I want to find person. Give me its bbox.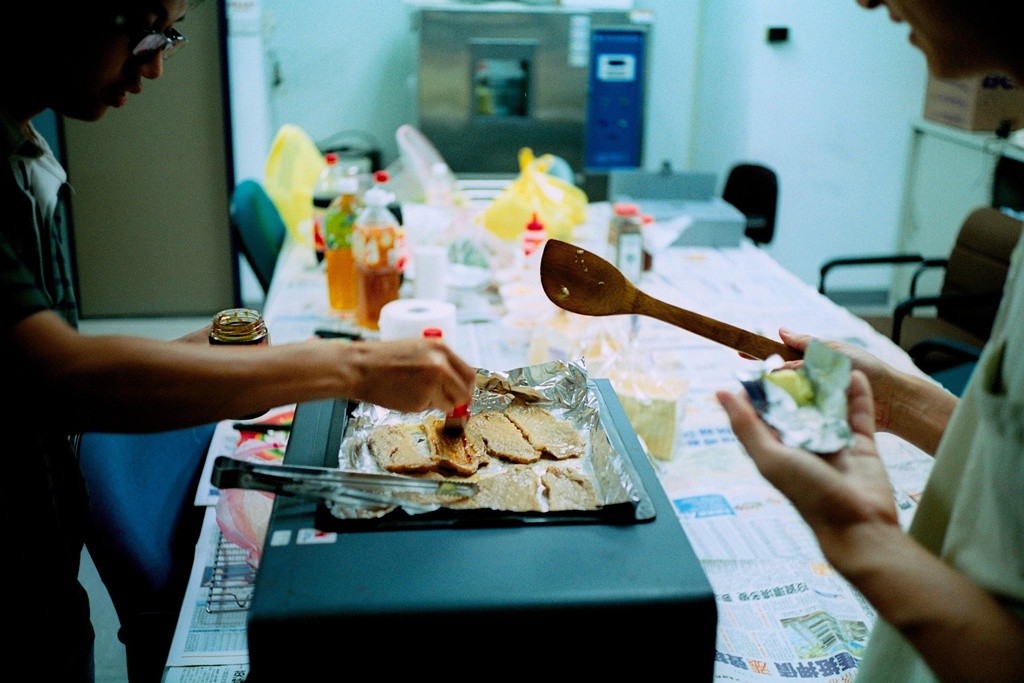
[0, 0, 476, 682].
